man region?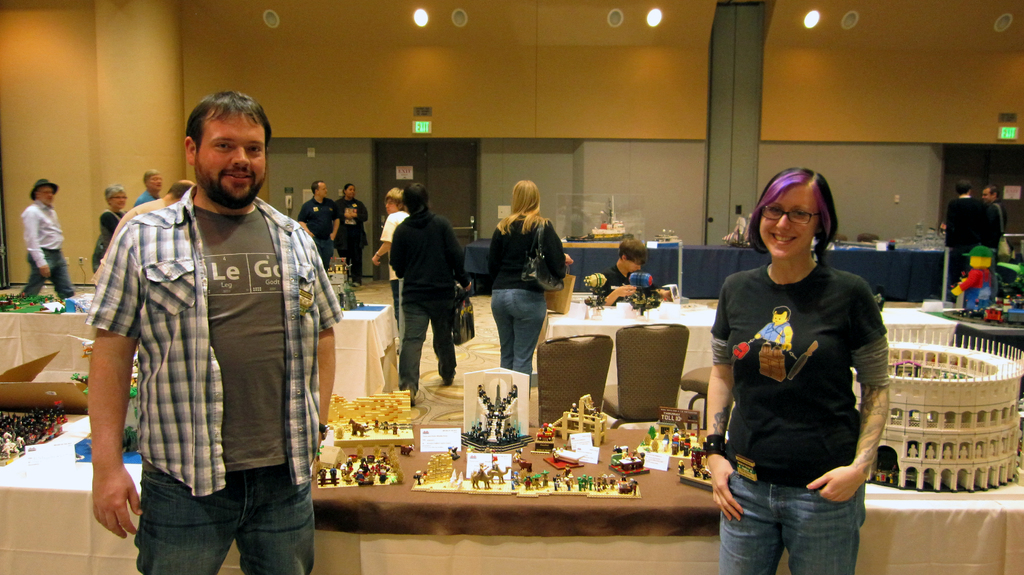
88, 84, 337, 564
